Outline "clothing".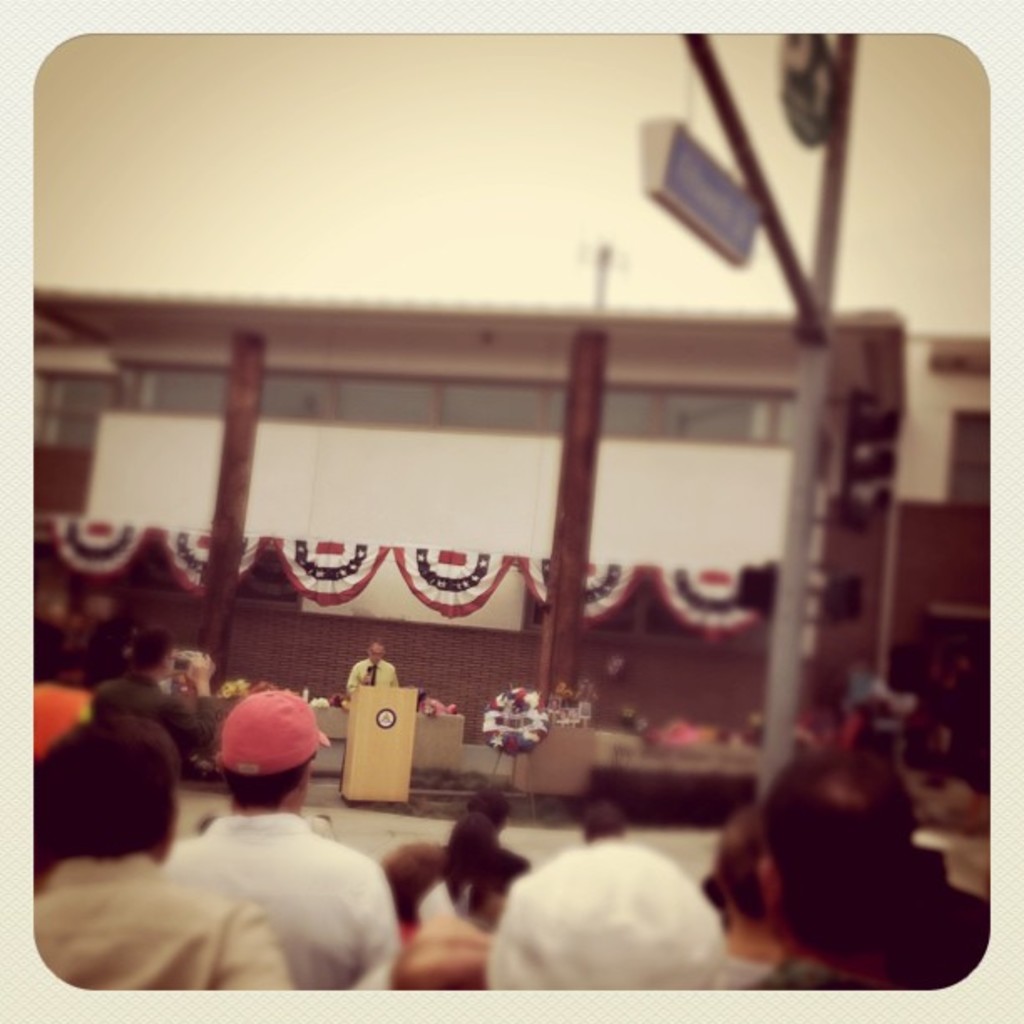
Outline: 177, 790, 405, 989.
